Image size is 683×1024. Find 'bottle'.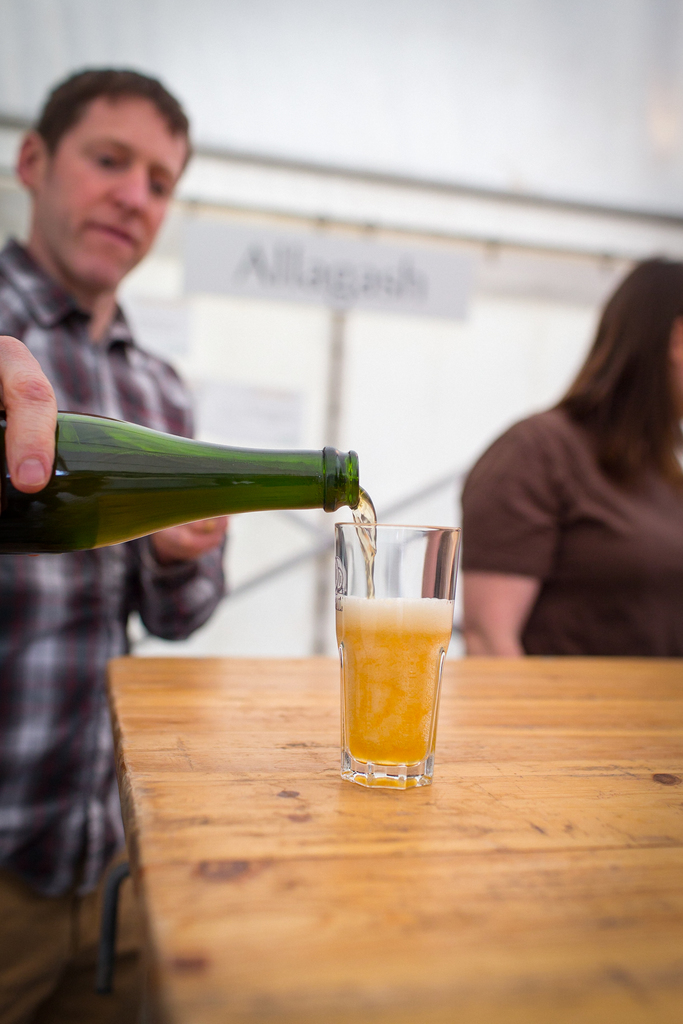
box(0, 410, 414, 608).
